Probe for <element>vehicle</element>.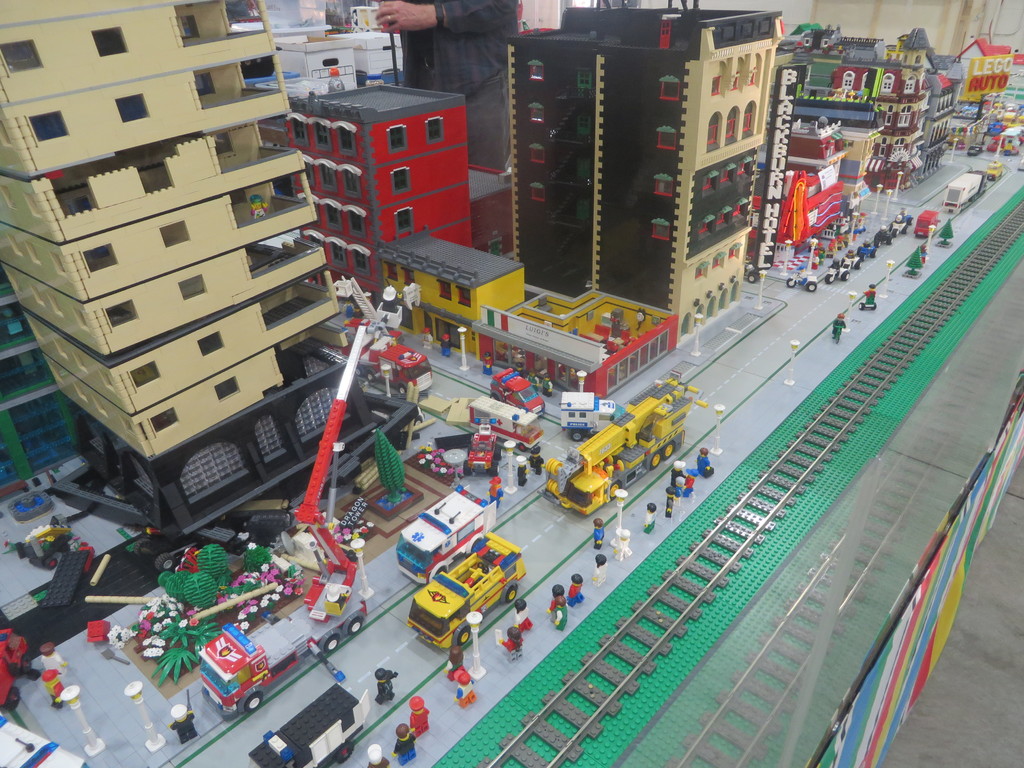
Probe result: (left=562, top=393, right=624, bottom=431).
